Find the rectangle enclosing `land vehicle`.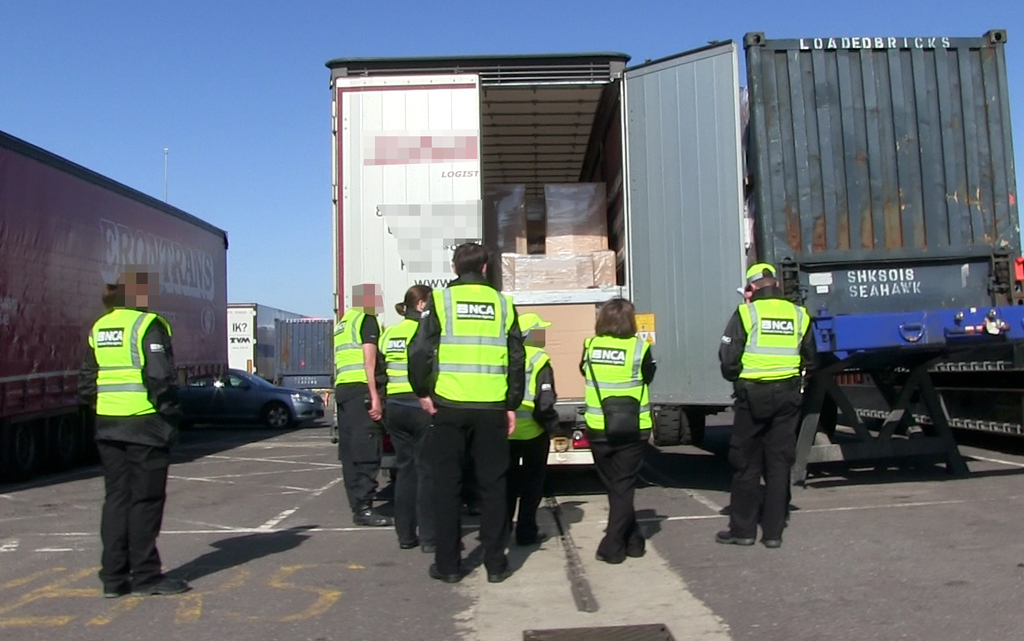
(x1=152, y1=367, x2=307, y2=439).
